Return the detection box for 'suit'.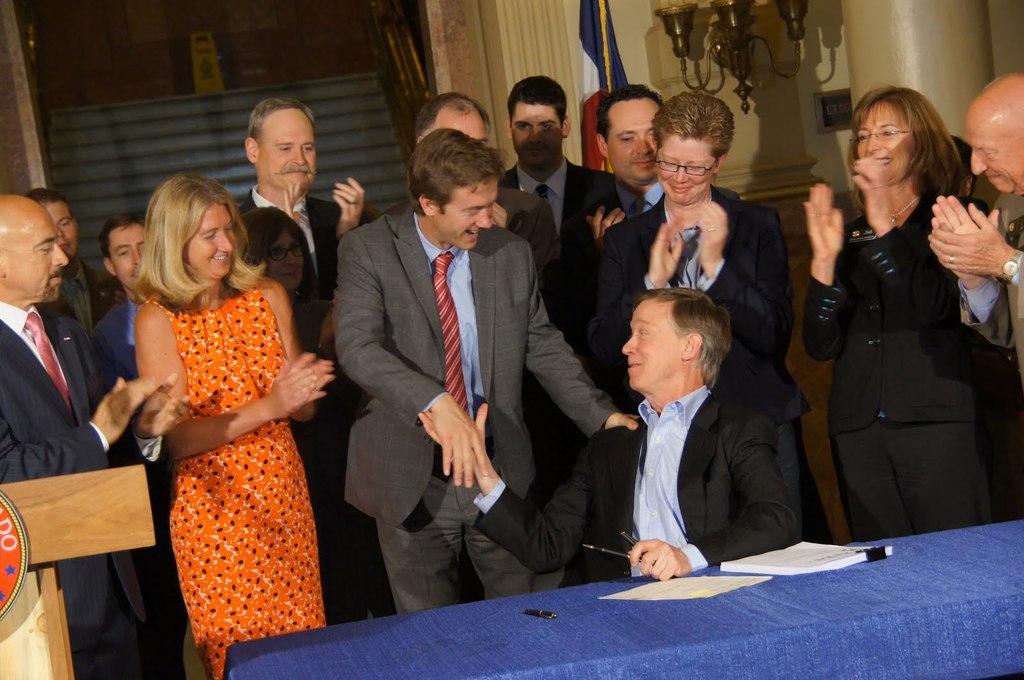
BBox(342, 198, 620, 624).
